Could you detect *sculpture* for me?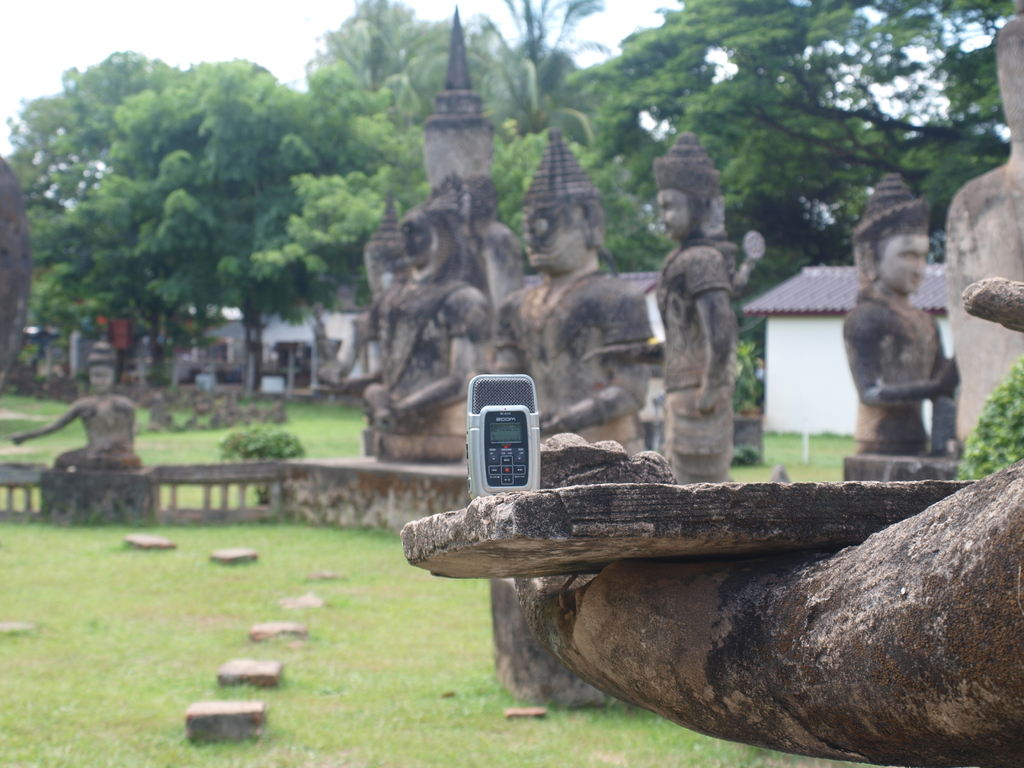
Detection result: [x1=4, y1=339, x2=144, y2=471].
